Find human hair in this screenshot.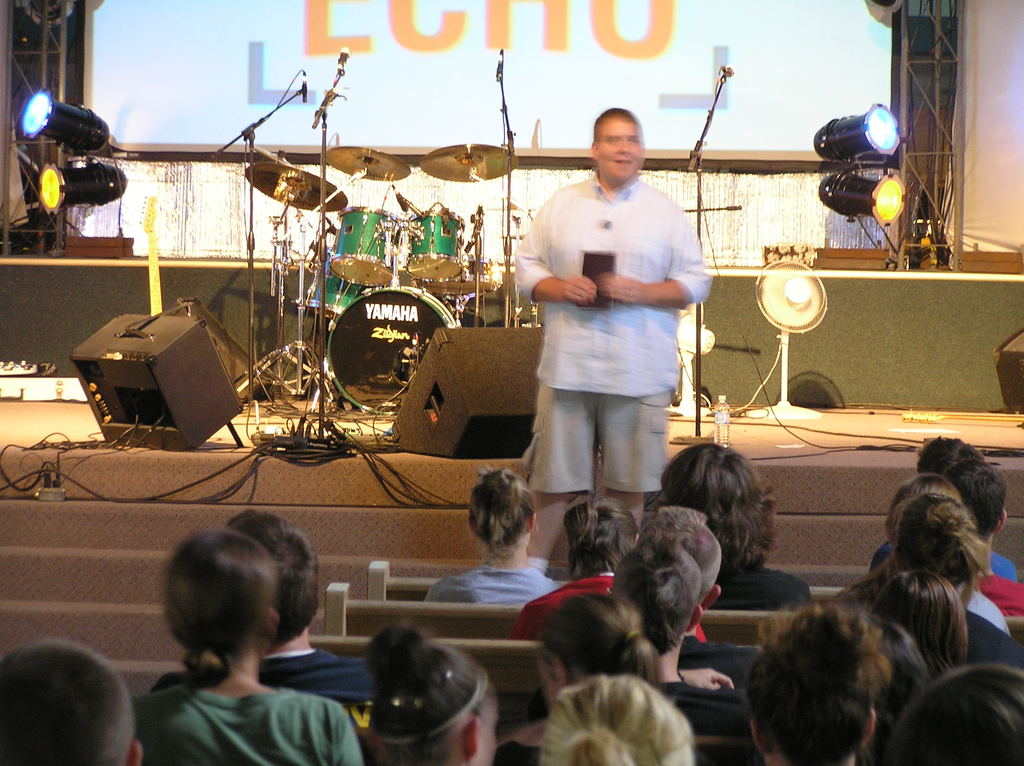
The bounding box for human hair is detection(655, 432, 777, 591).
